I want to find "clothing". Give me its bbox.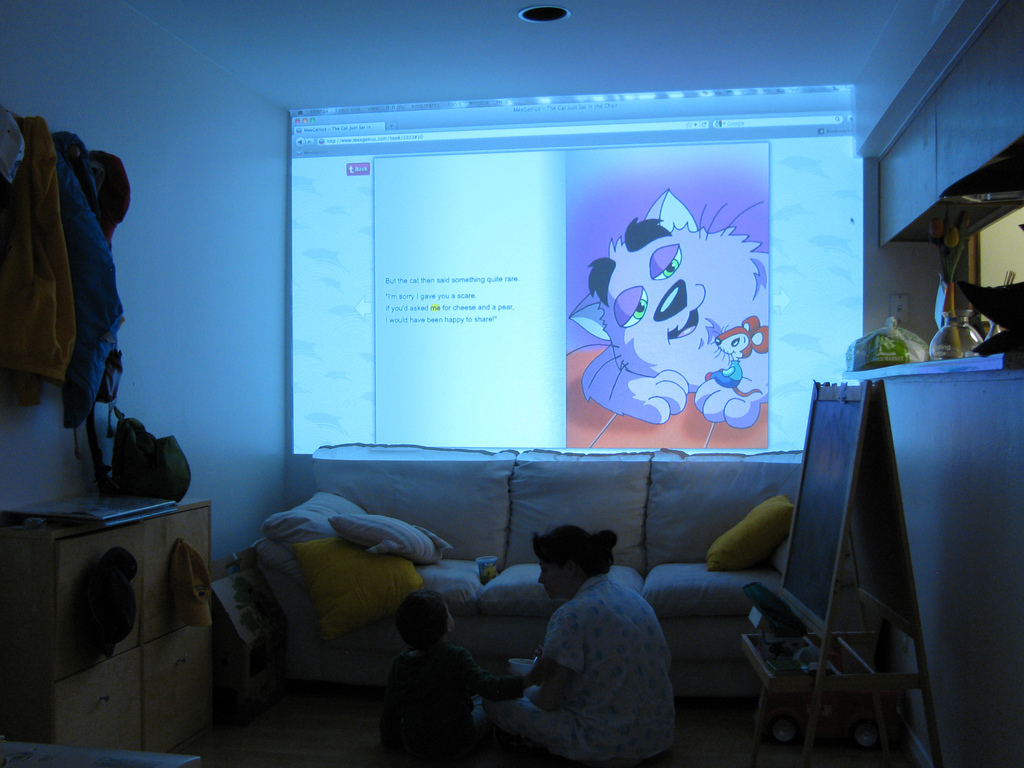
bbox(0, 113, 79, 406).
